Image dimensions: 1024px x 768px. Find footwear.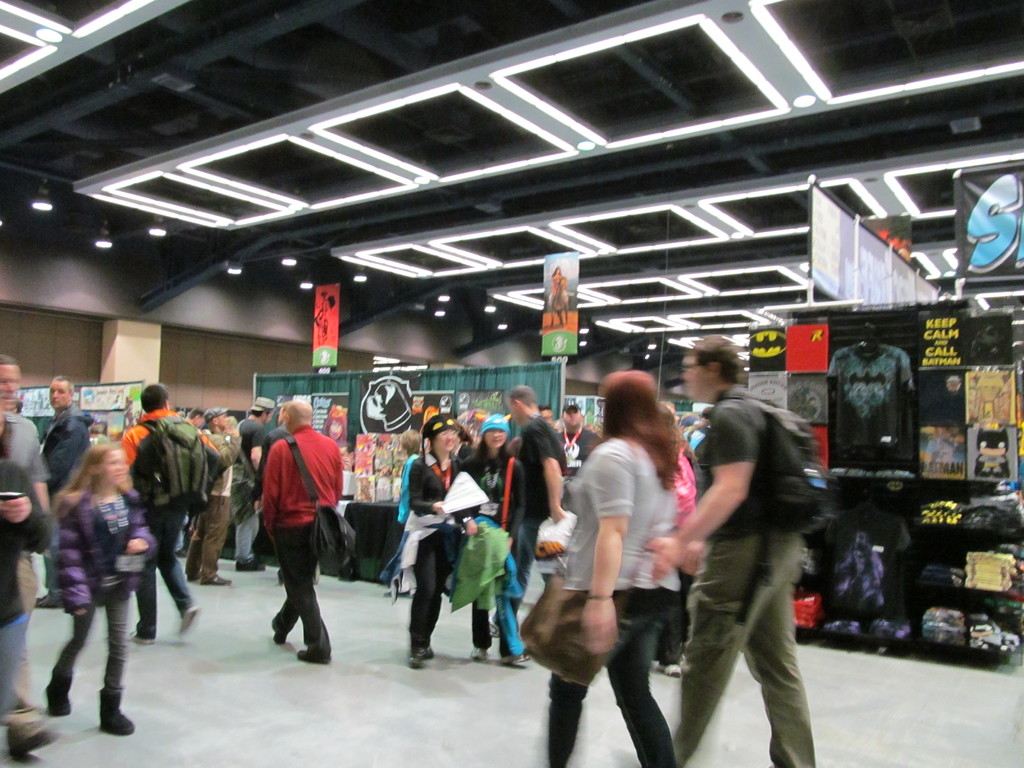
Rect(0, 713, 41, 746).
